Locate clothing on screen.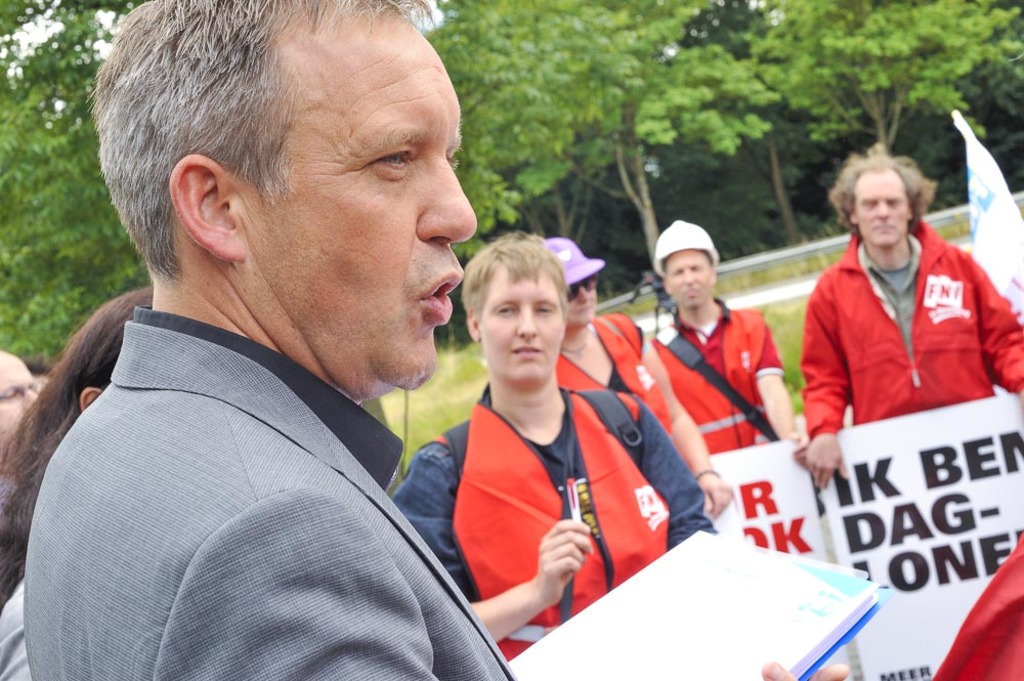
On screen at x1=643 y1=301 x2=783 y2=449.
